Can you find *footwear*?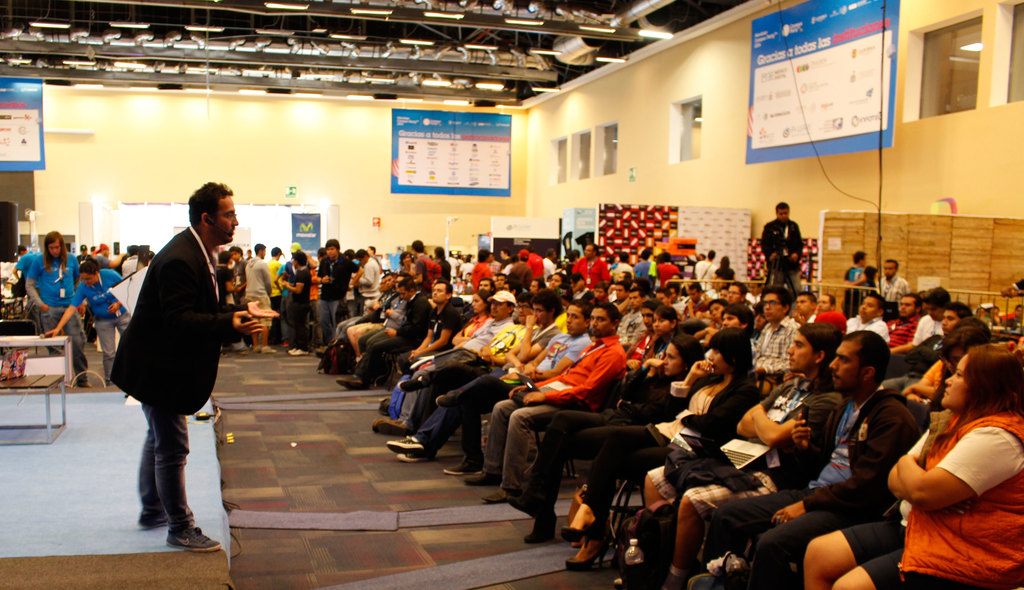
Yes, bounding box: (399,450,424,463).
